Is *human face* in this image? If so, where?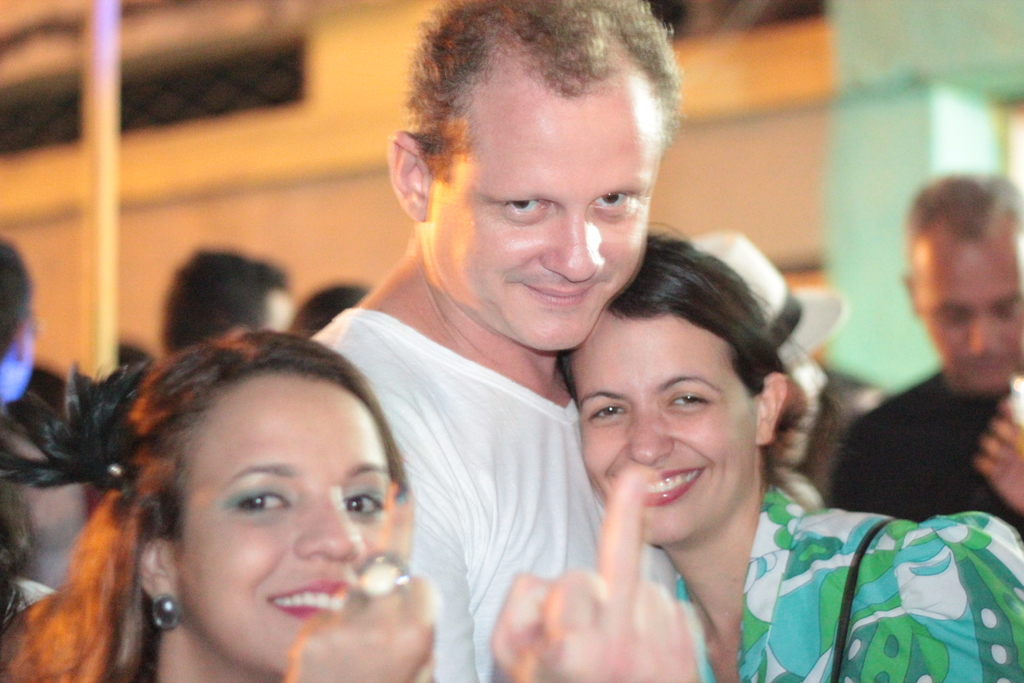
Yes, at 184:366:390:675.
